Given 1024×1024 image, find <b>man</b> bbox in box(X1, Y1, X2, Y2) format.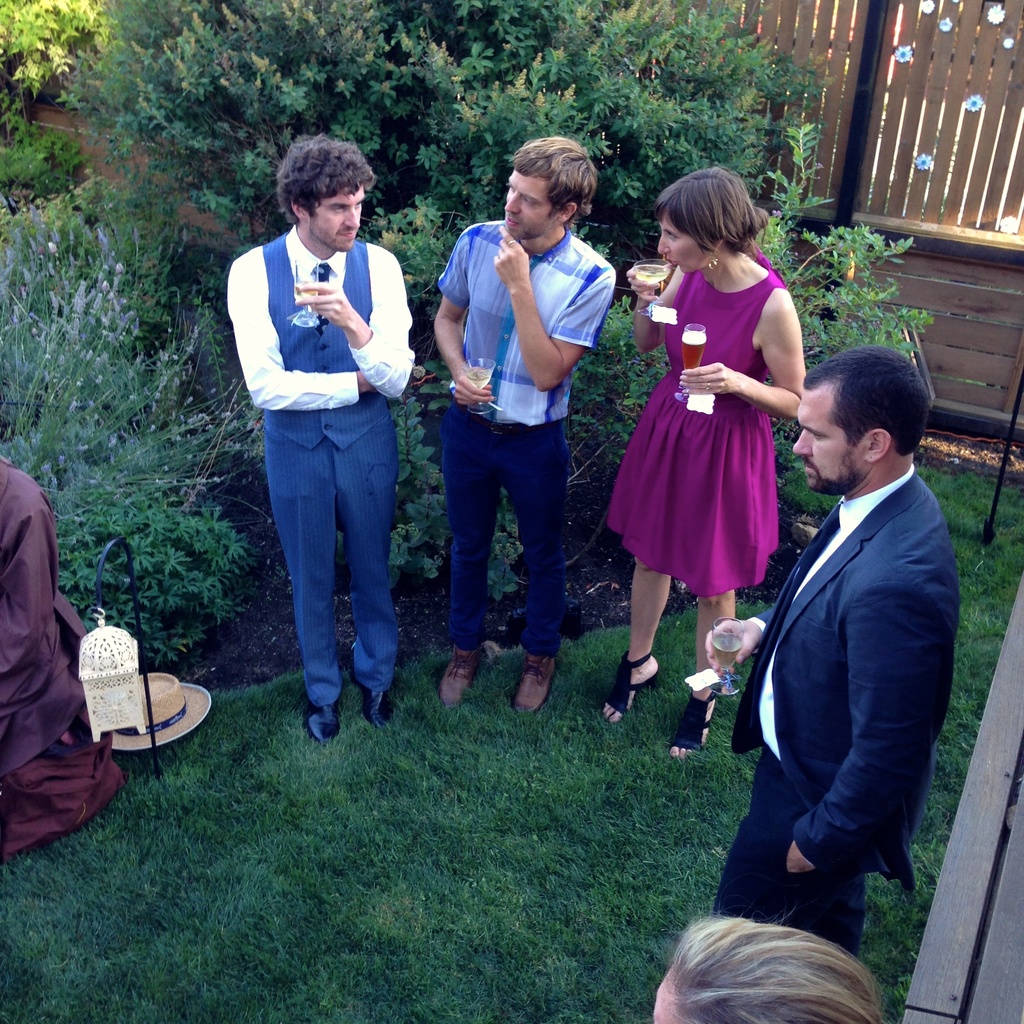
box(705, 349, 953, 960).
